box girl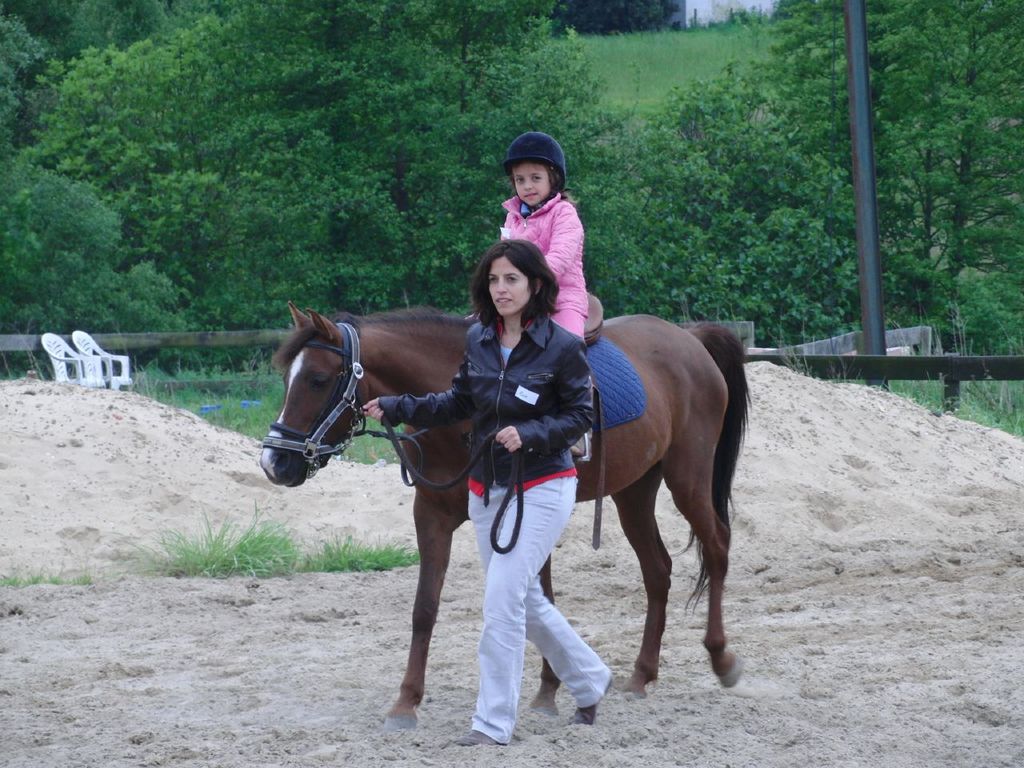
[467,129,591,351]
